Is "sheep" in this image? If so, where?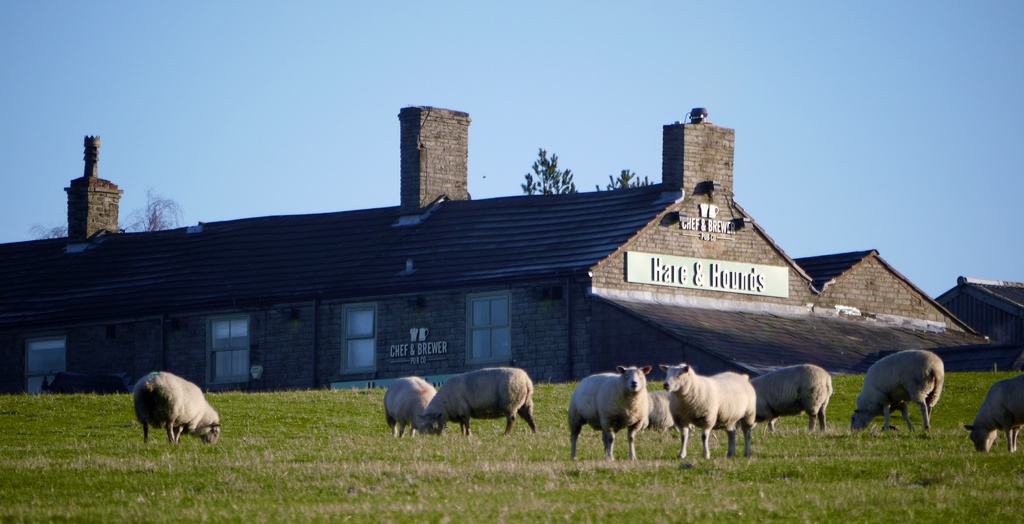
Yes, at 566/364/649/465.
